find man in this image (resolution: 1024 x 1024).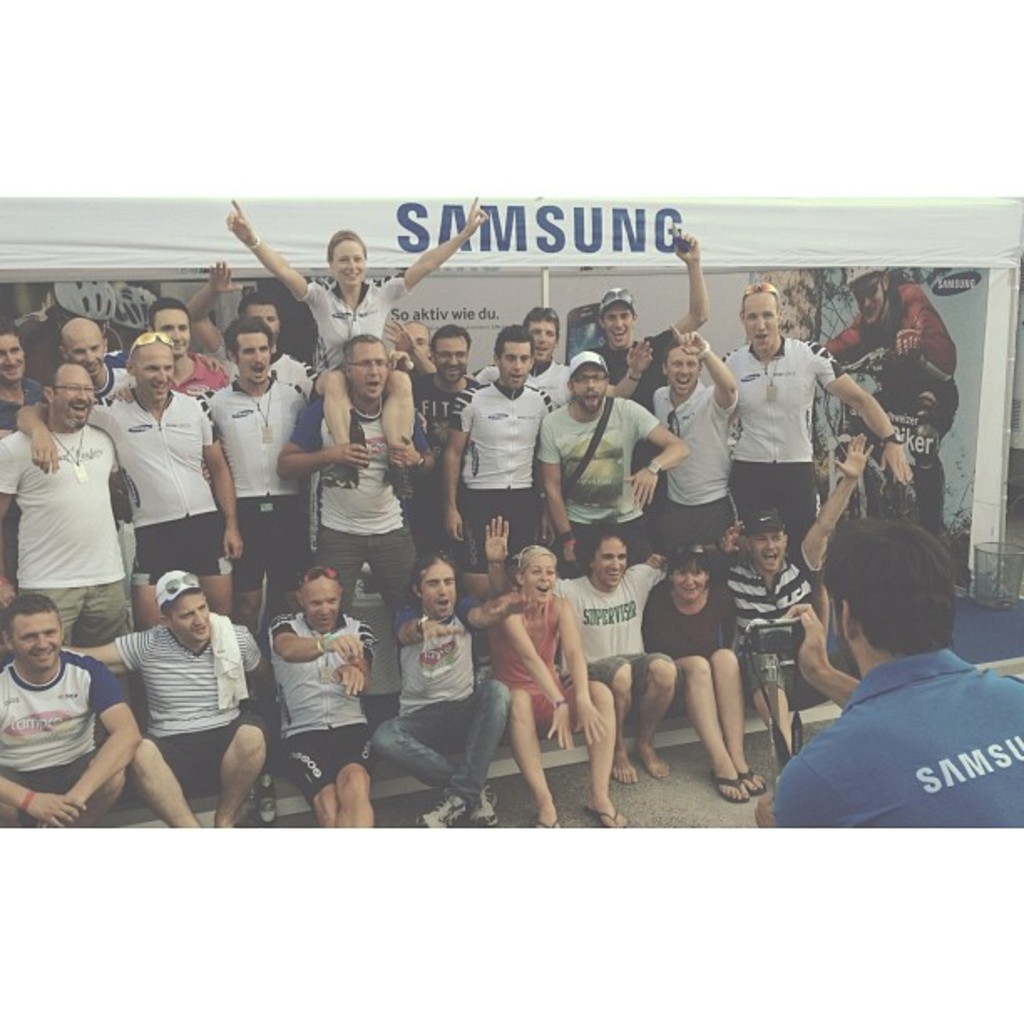
l=0, t=363, r=129, b=661.
